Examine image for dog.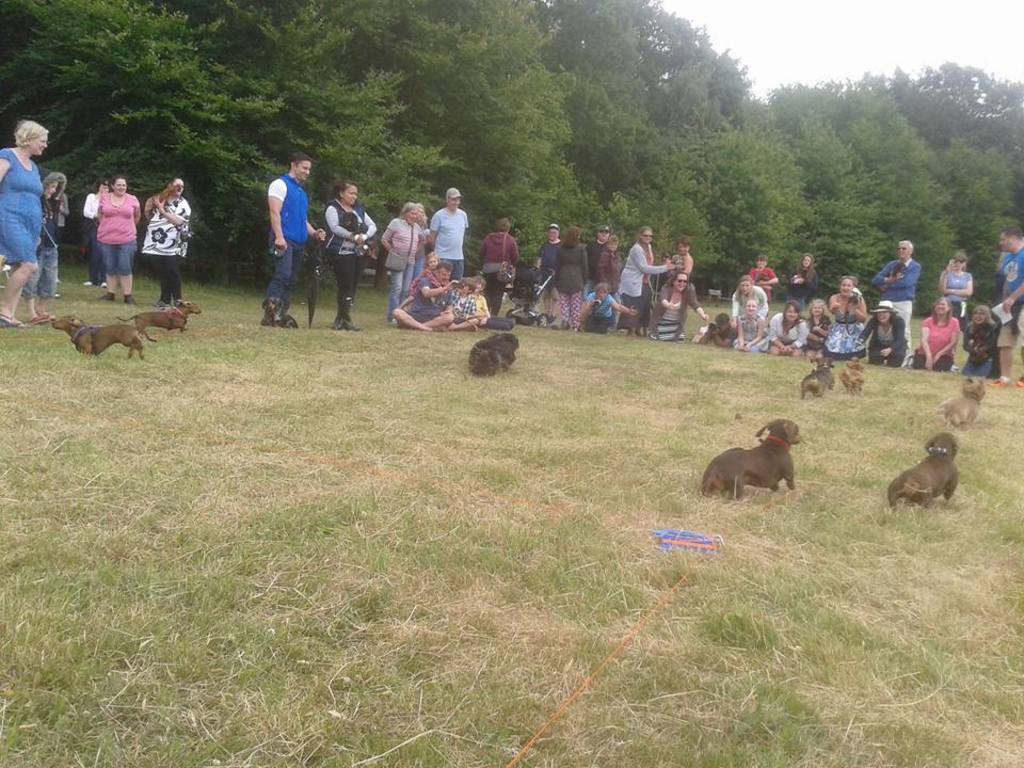
Examination result: pyautogui.locateOnScreen(884, 261, 908, 294).
